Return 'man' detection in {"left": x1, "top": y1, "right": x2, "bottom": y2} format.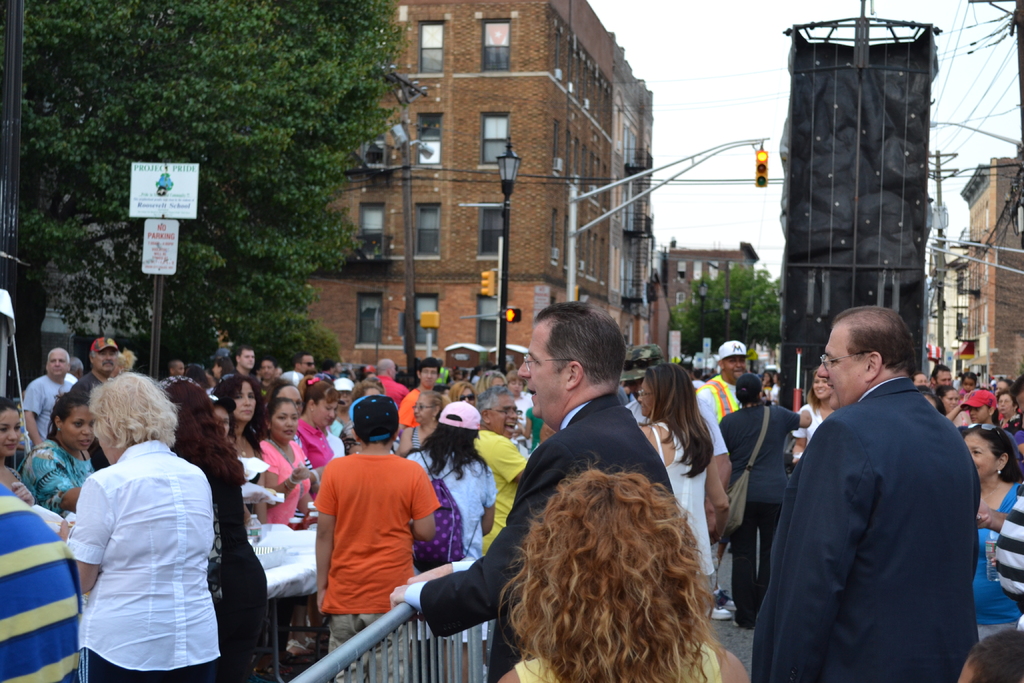
{"left": 612, "top": 343, "right": 732, "bottom": 548}.
